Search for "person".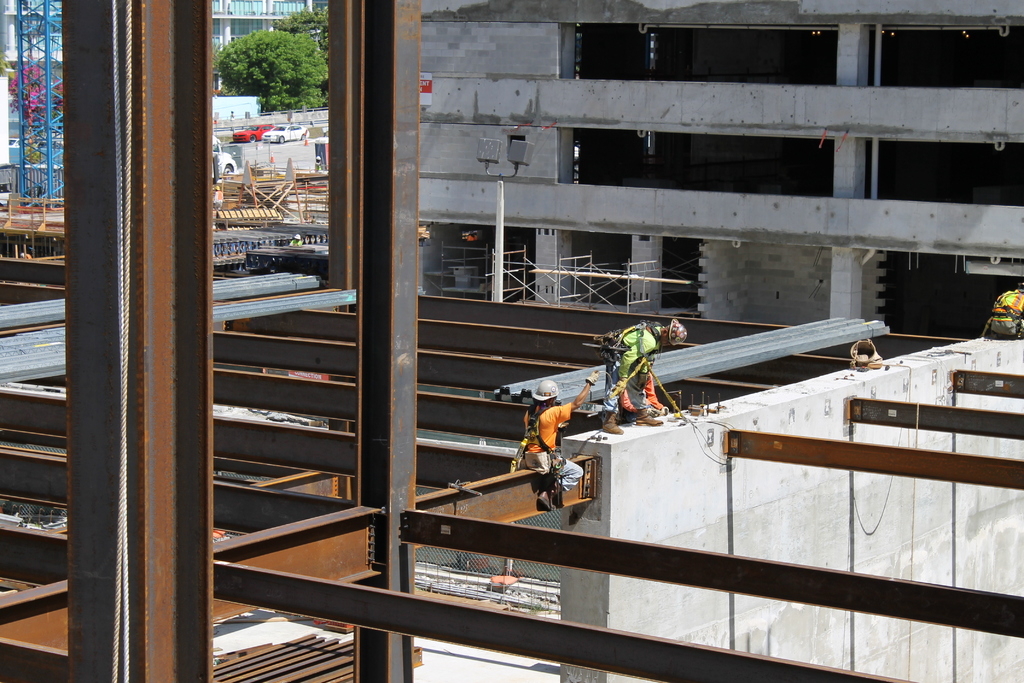
Found at 514:375:599:506.
